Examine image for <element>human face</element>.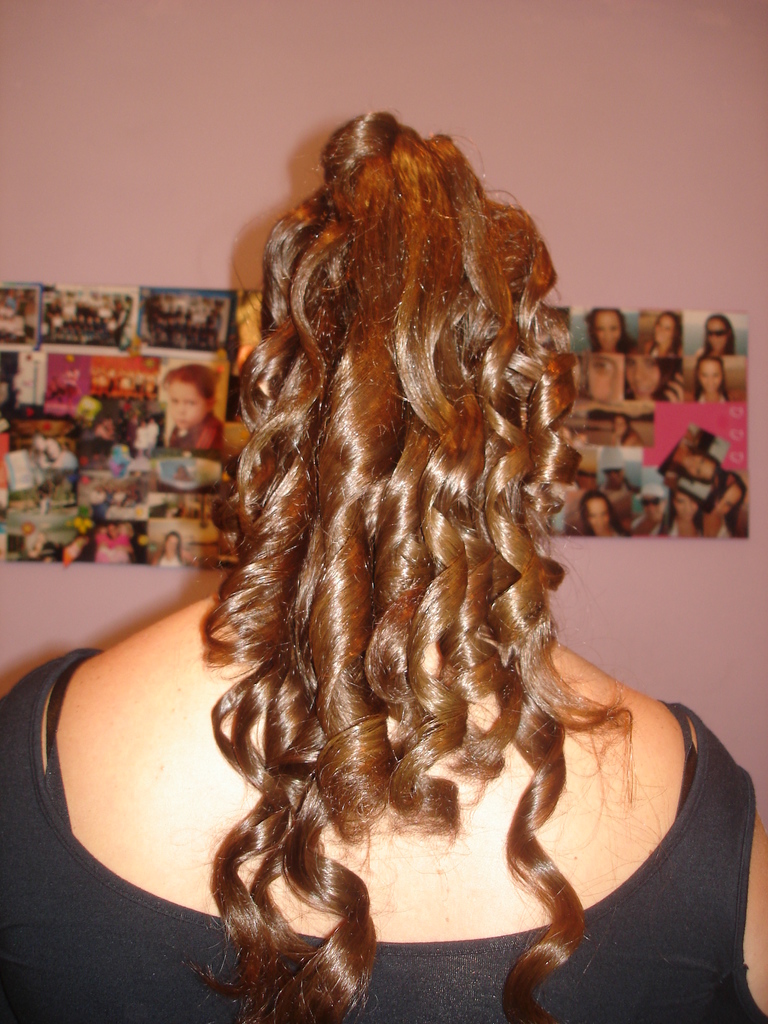
Examination result: 709,483,744,517.
